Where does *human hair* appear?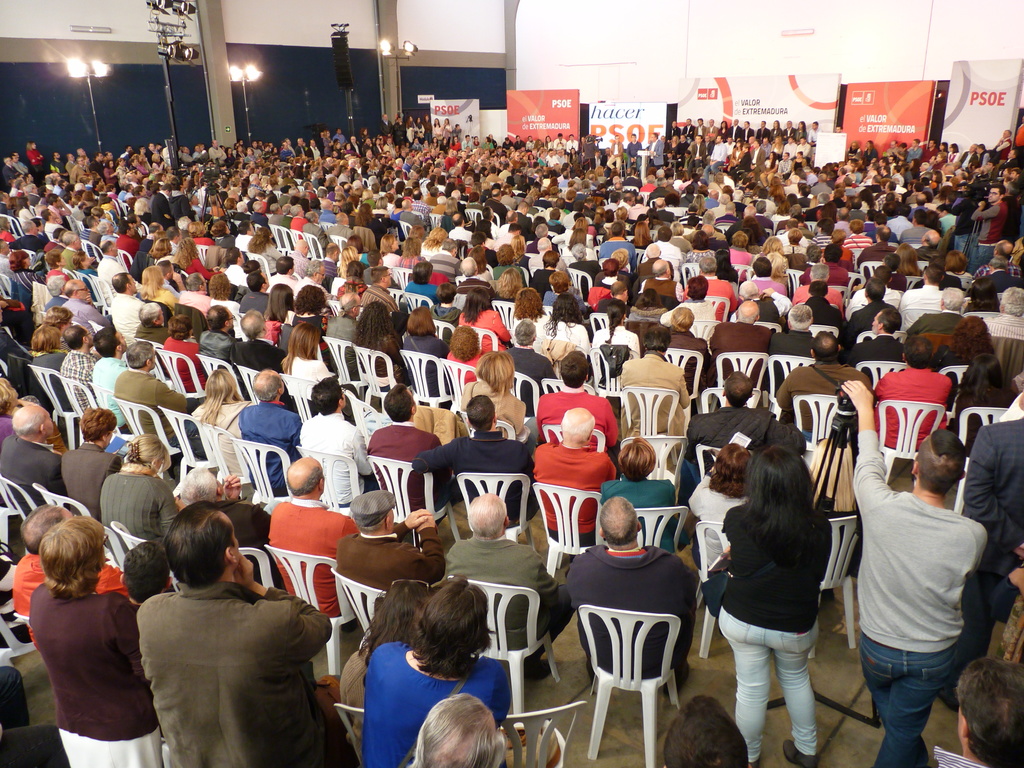
Appears at pyautogui.locateOnScreen(662, 691, 747, 767).
